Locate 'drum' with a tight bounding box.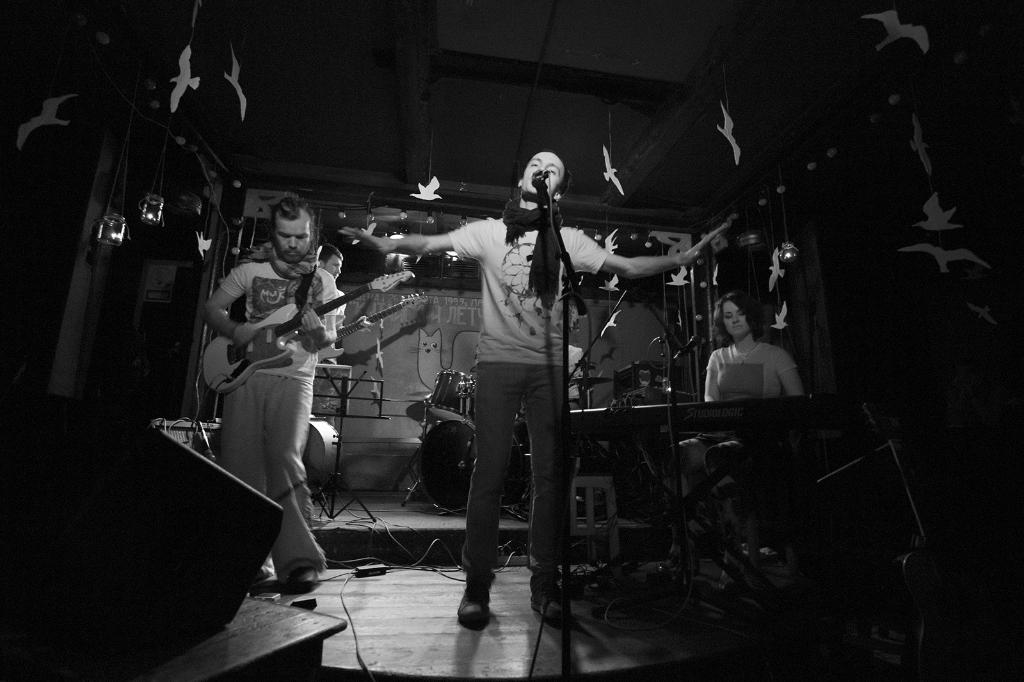
(428, 366, 477, 424).
